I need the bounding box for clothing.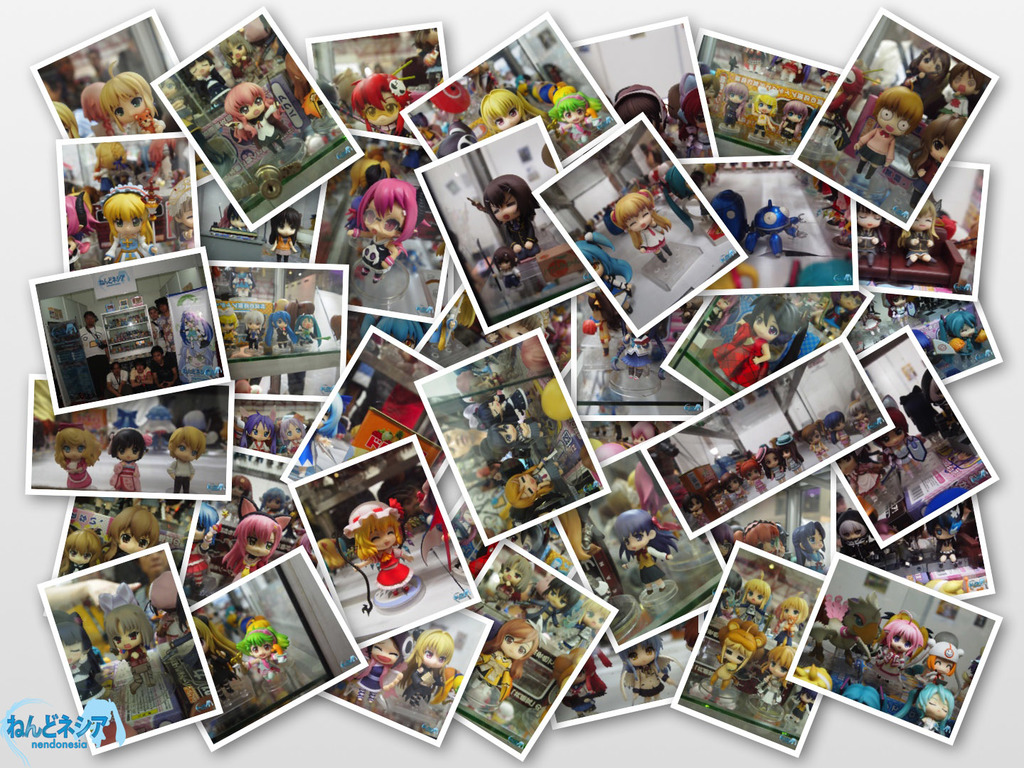
Here it is: 115, 226, 151, 267.
